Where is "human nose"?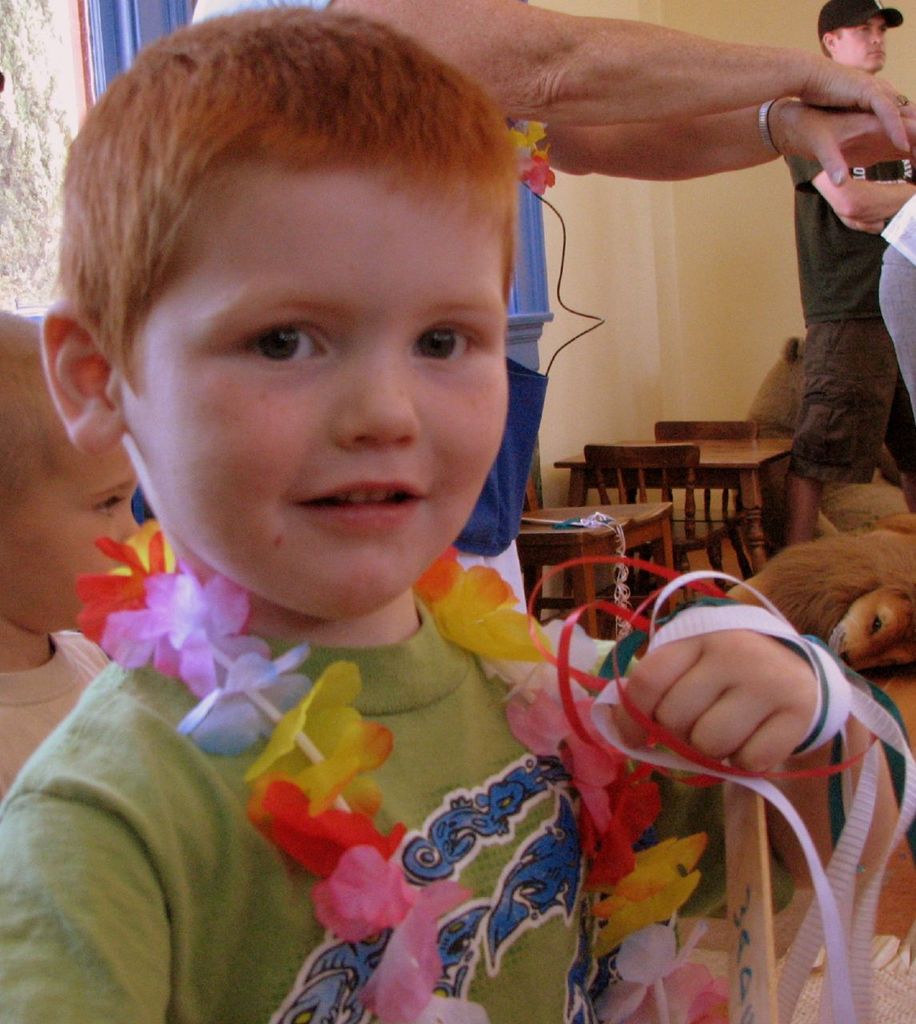
[x1=315, y1=337, x2=417, y2=445].
